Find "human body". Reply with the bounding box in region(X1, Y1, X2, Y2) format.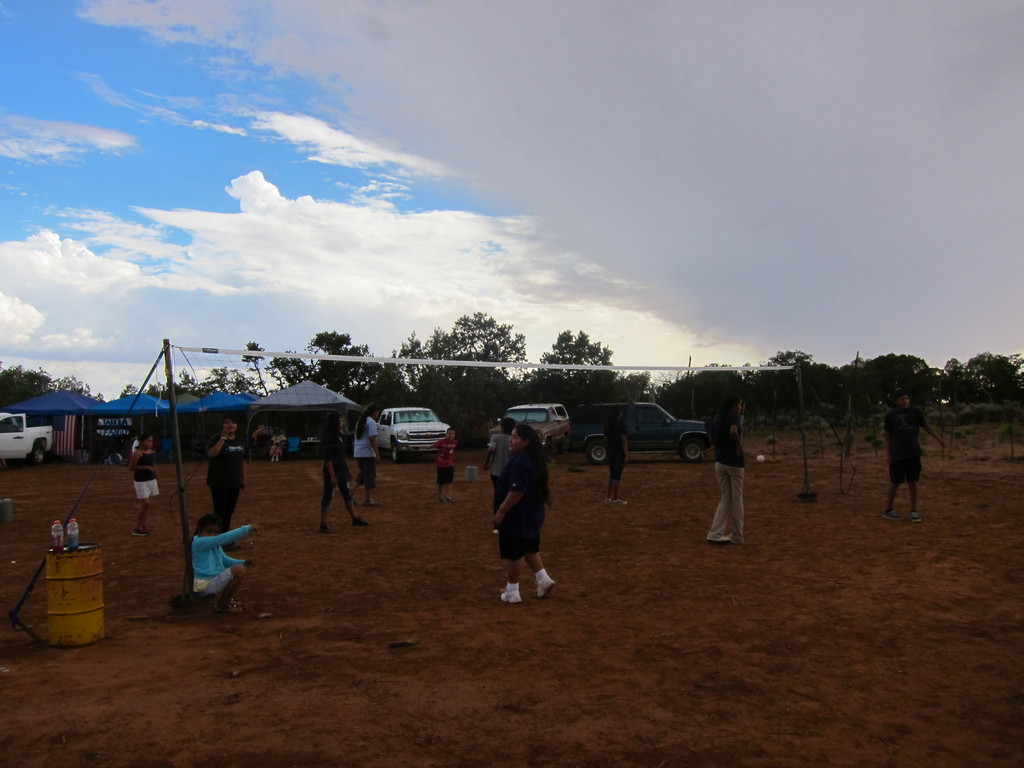
region(486, 433, 511, 534).
